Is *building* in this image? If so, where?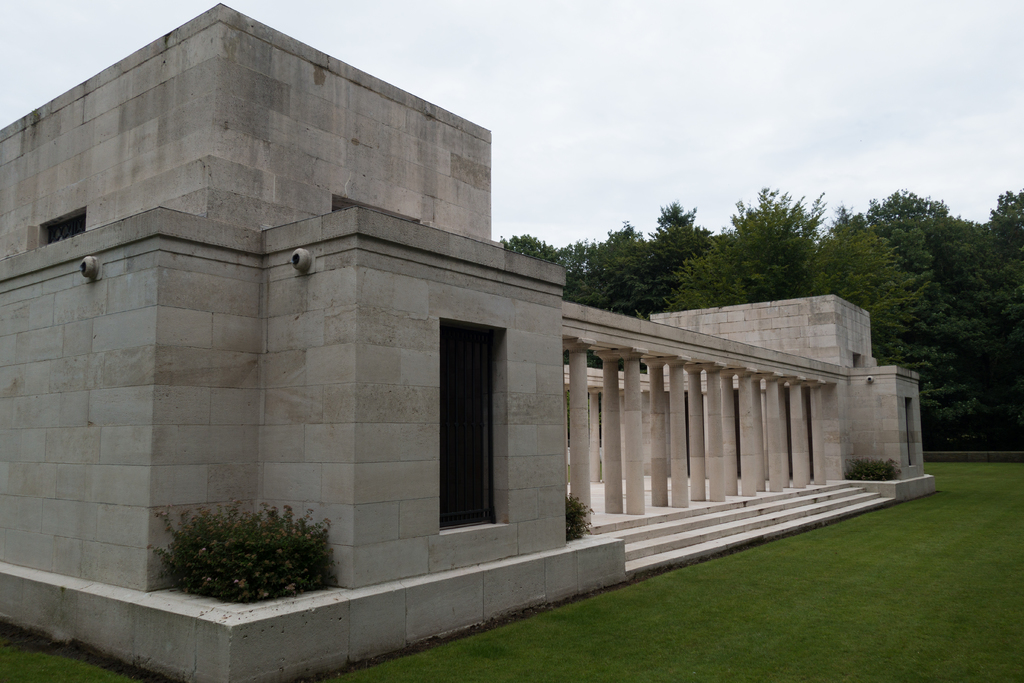
Yes, at box=[0, 3, 941, 682].
